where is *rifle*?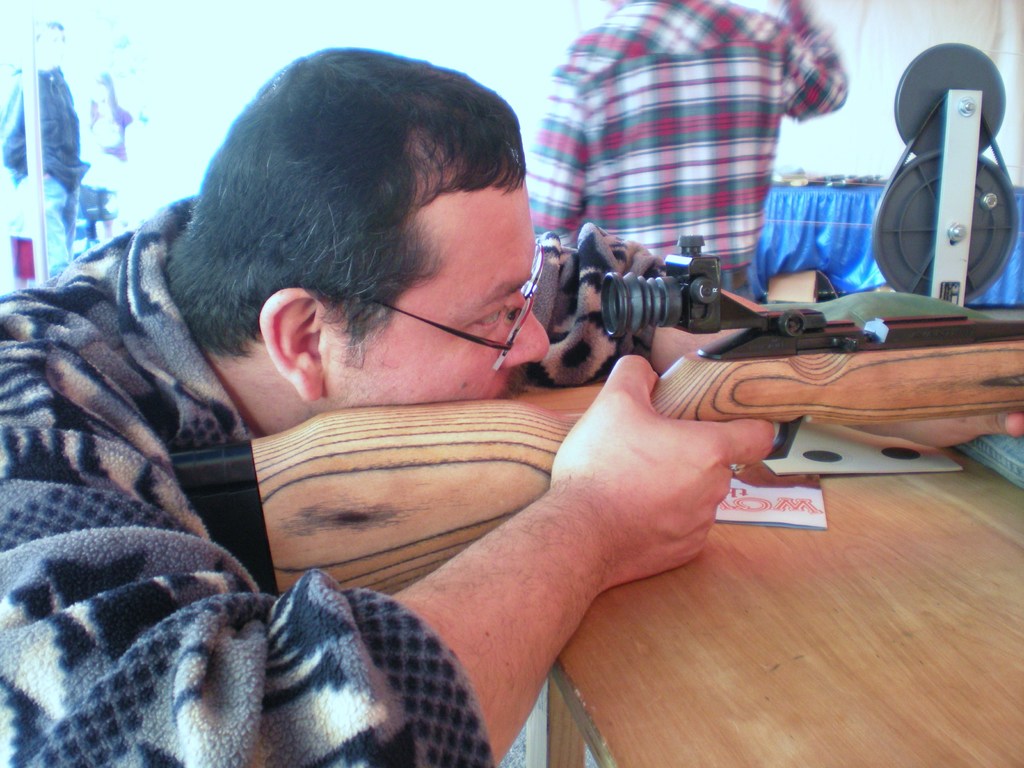
detection(166, 232, 1023, 597).
